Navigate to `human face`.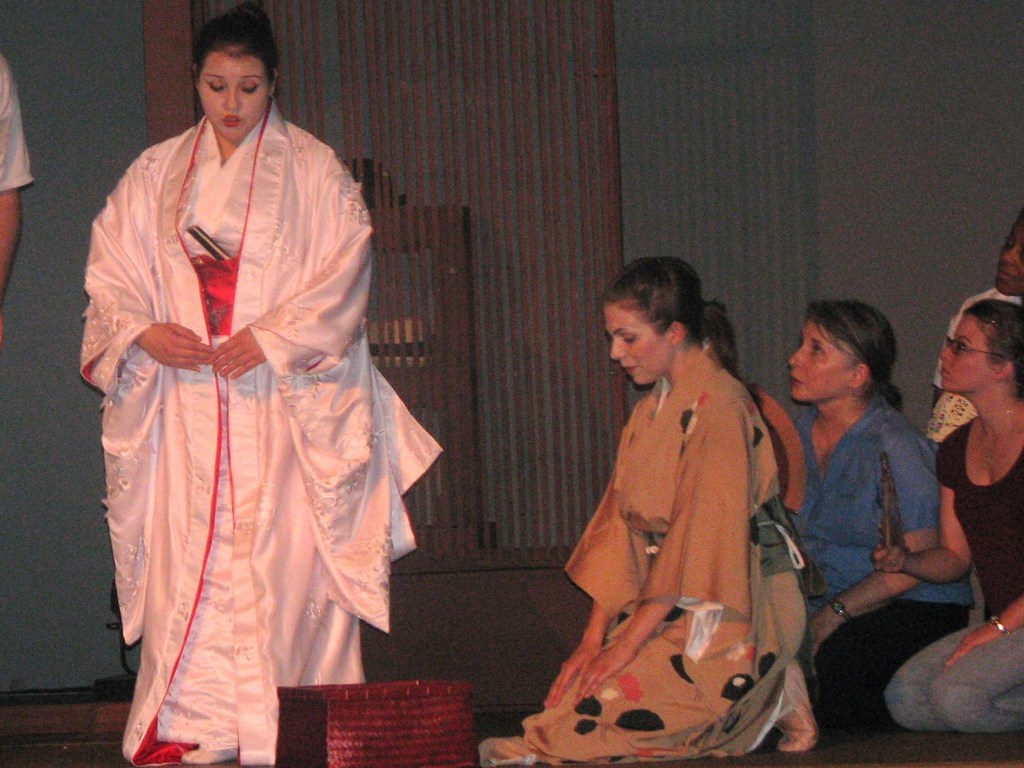
Navigation target: left=938, top=314, right=1006, bottom=394.
